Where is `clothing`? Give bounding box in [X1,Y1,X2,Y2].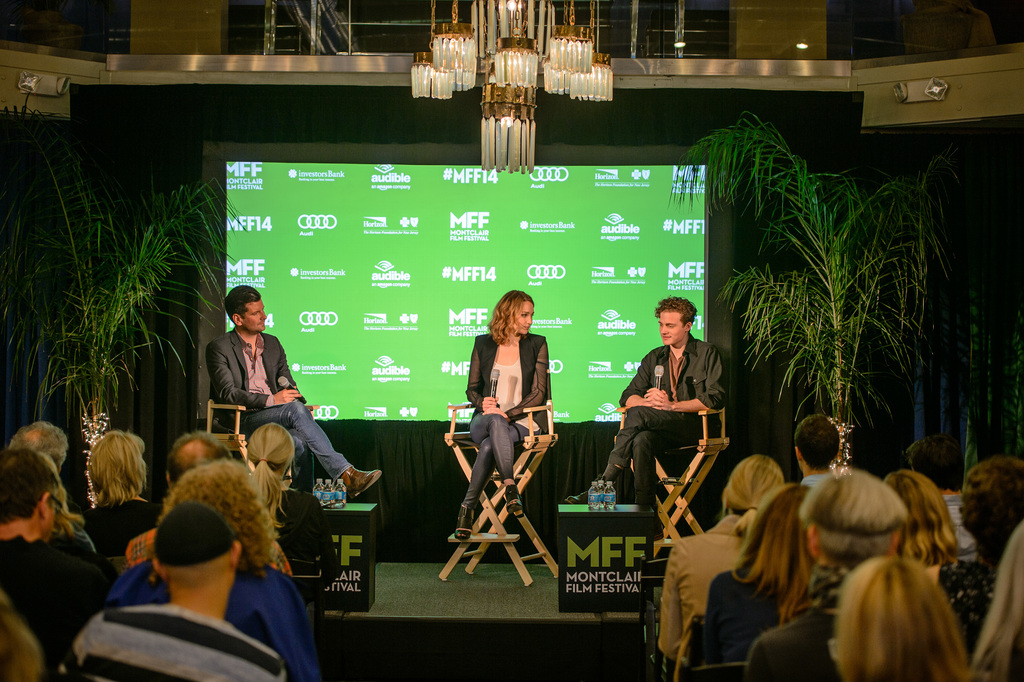
[707,569,783,679].
